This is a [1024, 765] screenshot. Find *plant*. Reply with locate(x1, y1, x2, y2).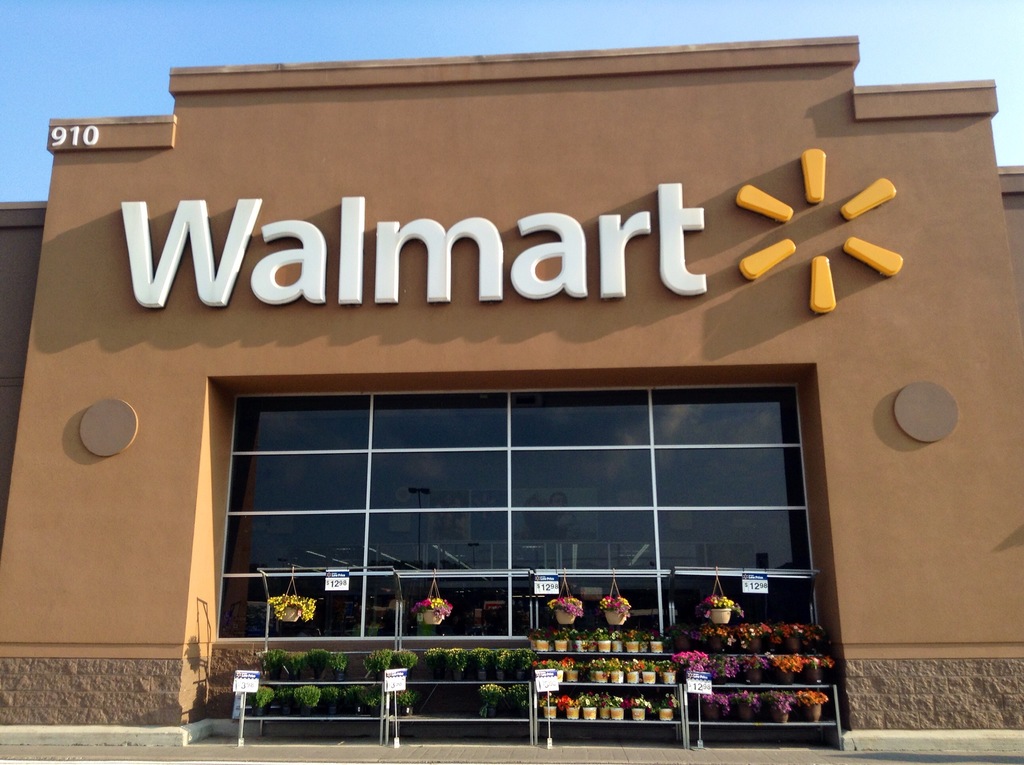
locate(416, 644, 534, 684).
